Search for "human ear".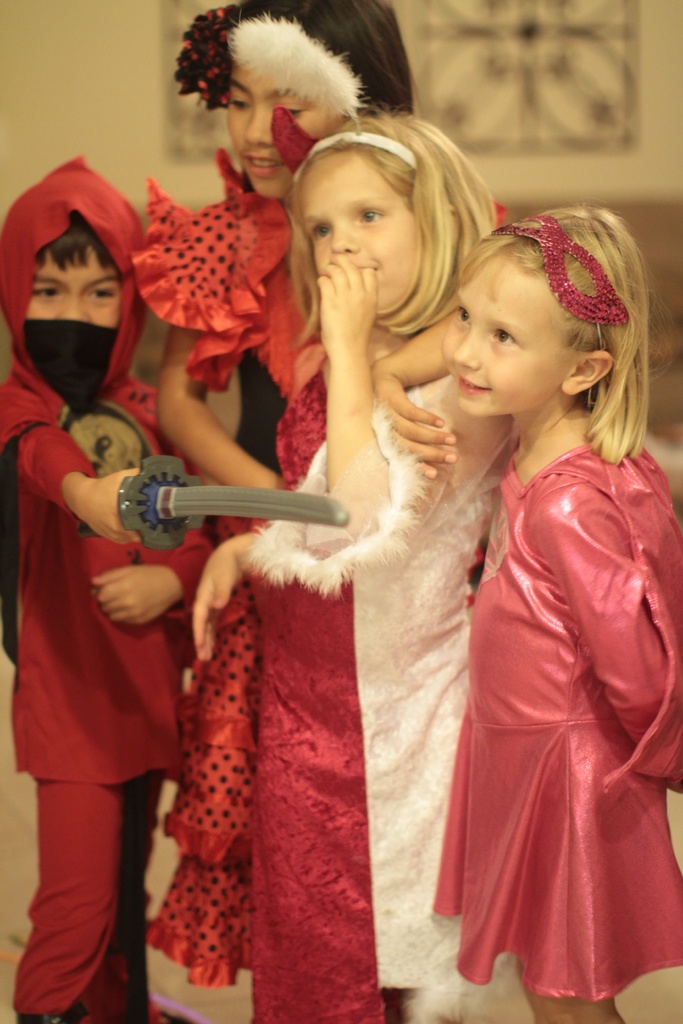
Found at BBox(562, 348, 614, 395).
